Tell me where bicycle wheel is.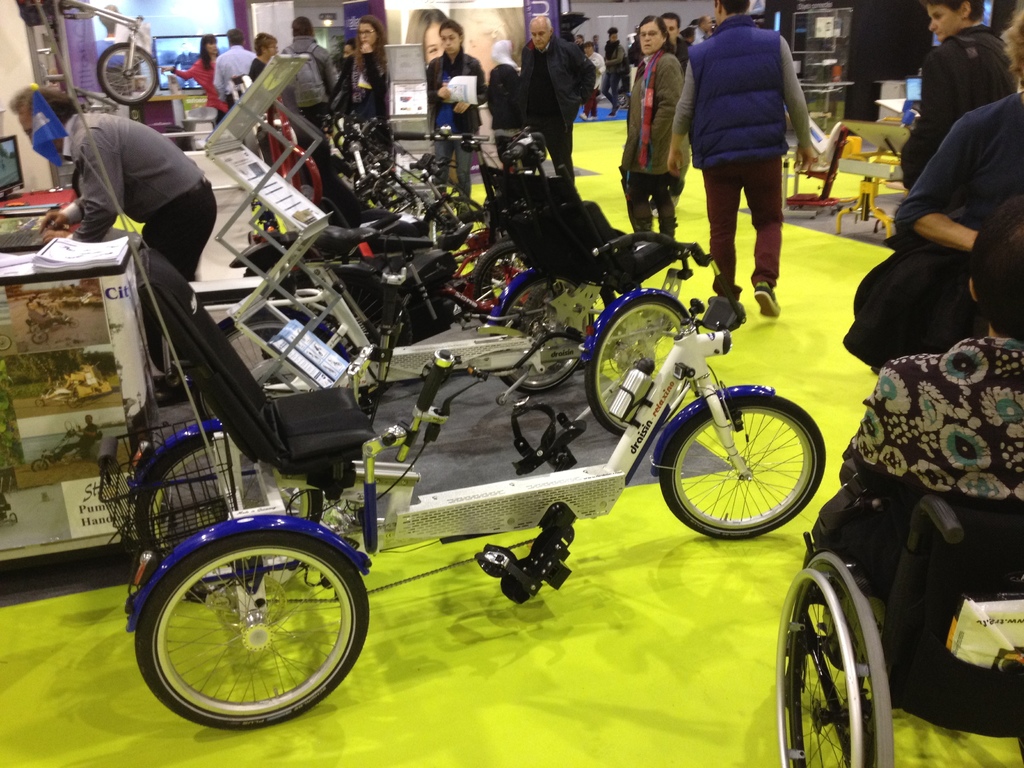
bicycle wheel is at select_region(184, 302, 359, 454).
